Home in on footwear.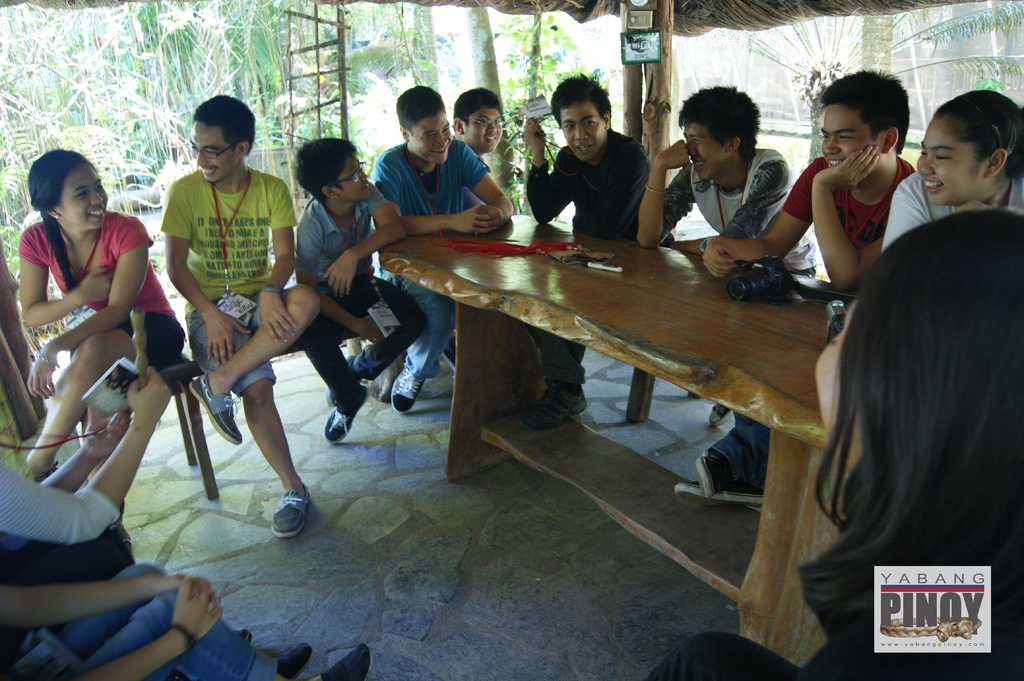
Homed in at 440,333,458,376.
